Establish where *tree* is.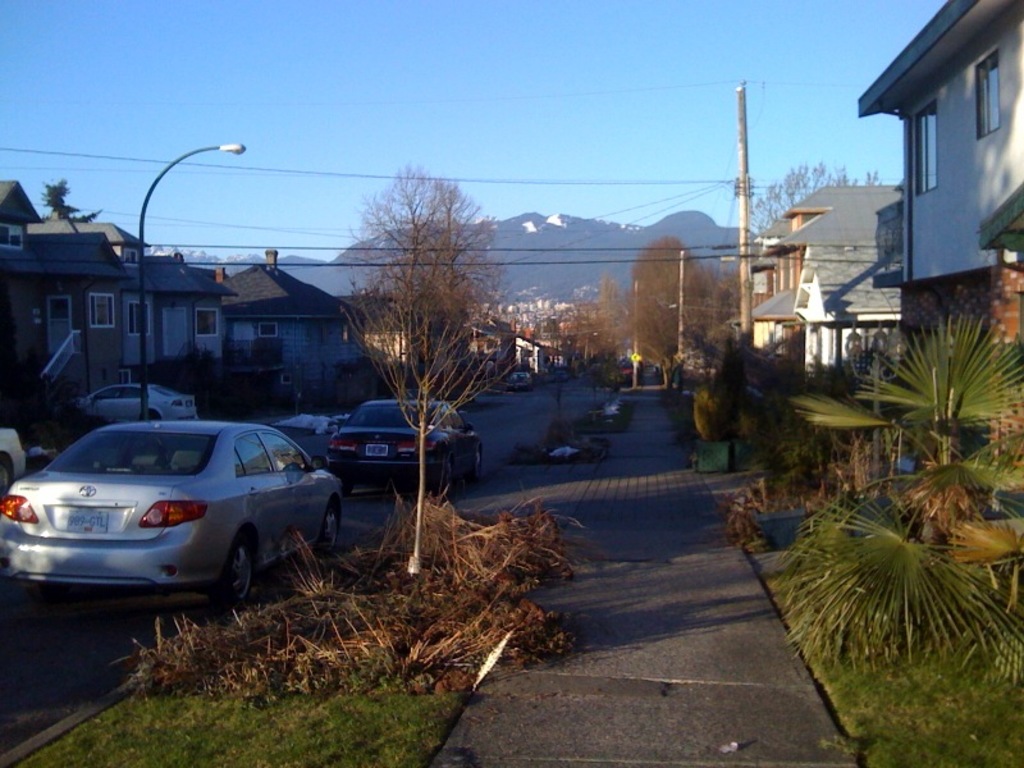
Established at [748, 330, 1016, 703].
